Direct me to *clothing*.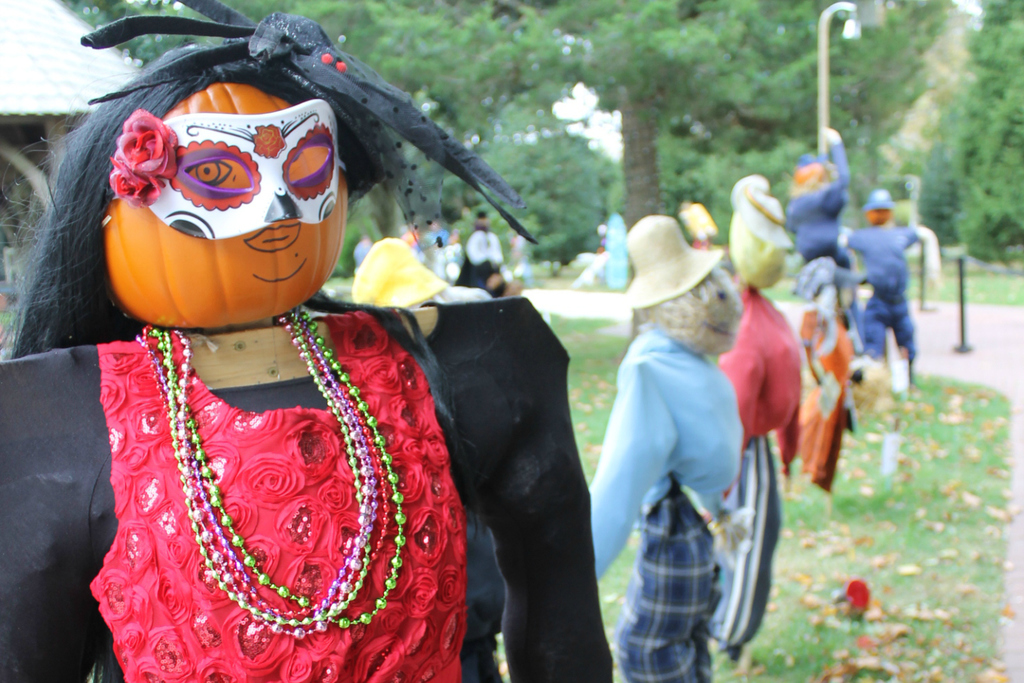
Direction: (x1=89, y1=308, x2=468, y2=682).
